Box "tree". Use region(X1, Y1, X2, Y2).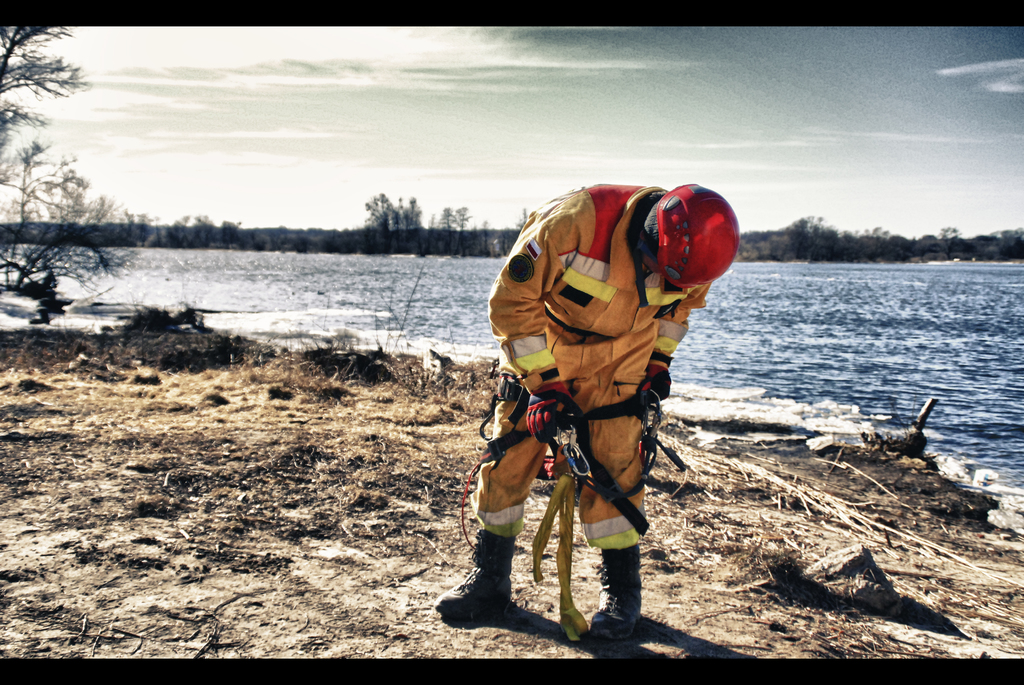
region(0, 19, 129, 297).
